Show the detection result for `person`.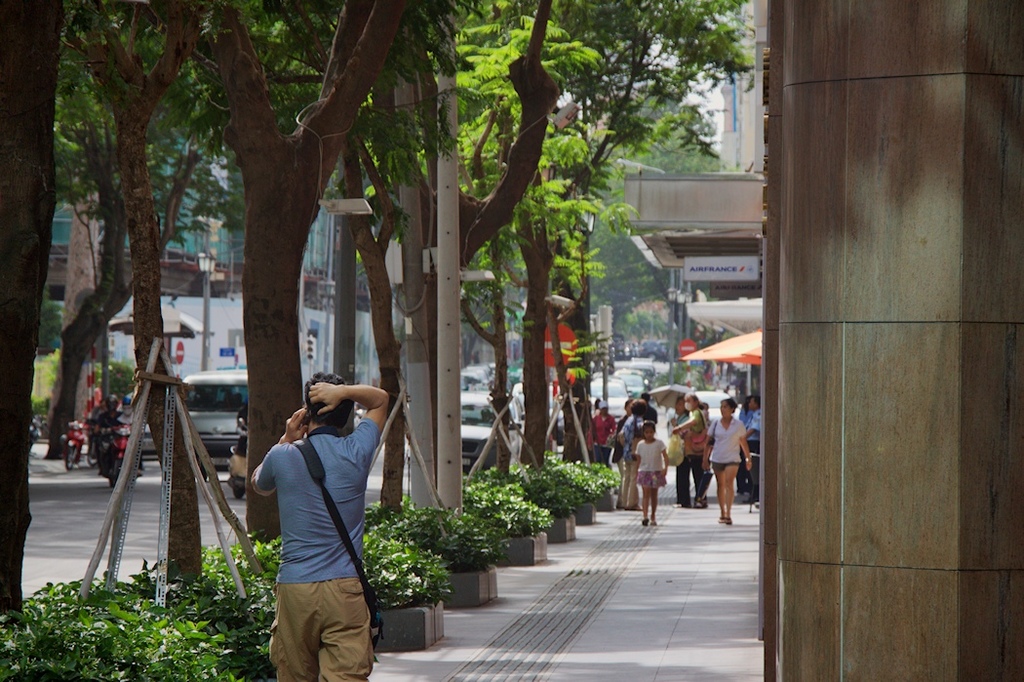
locate(120, 387, 145, 479).
